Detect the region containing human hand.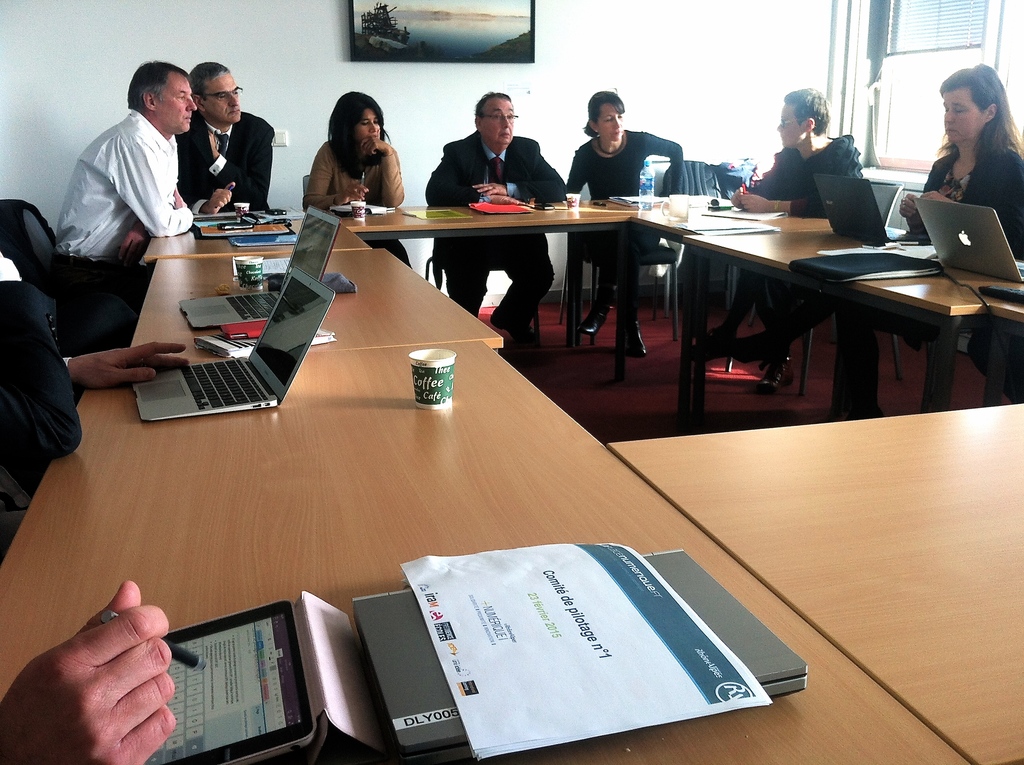
rect(70, 339, 191, 393).
